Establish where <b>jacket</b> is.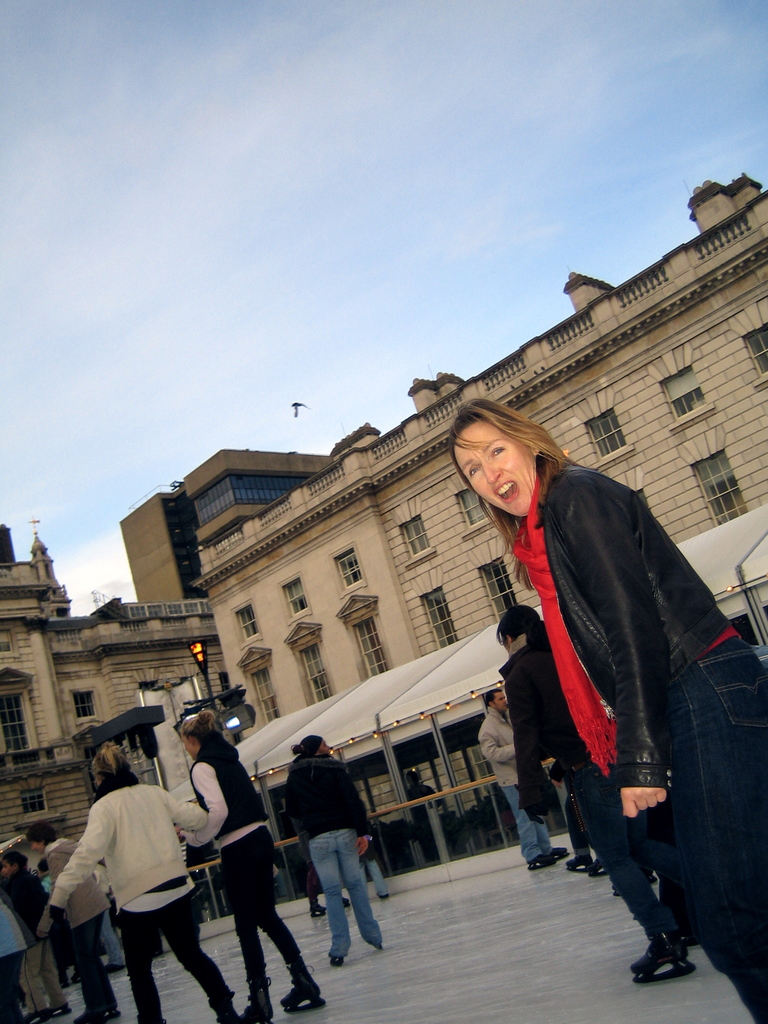
Established at Rect(529, 460, 735, 805).
